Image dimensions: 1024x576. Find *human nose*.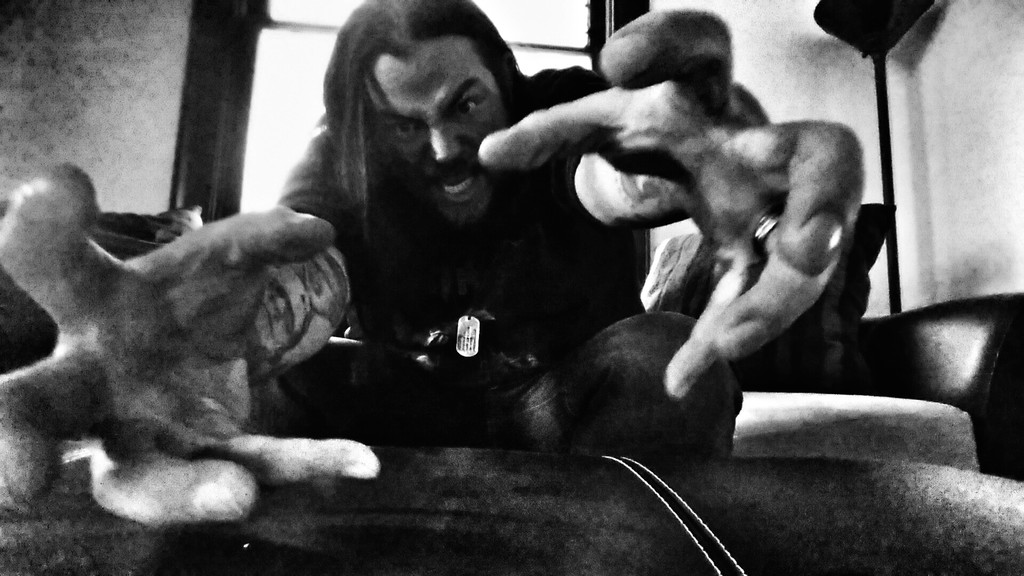
left=433, top=127, right=463, bottom=167.
